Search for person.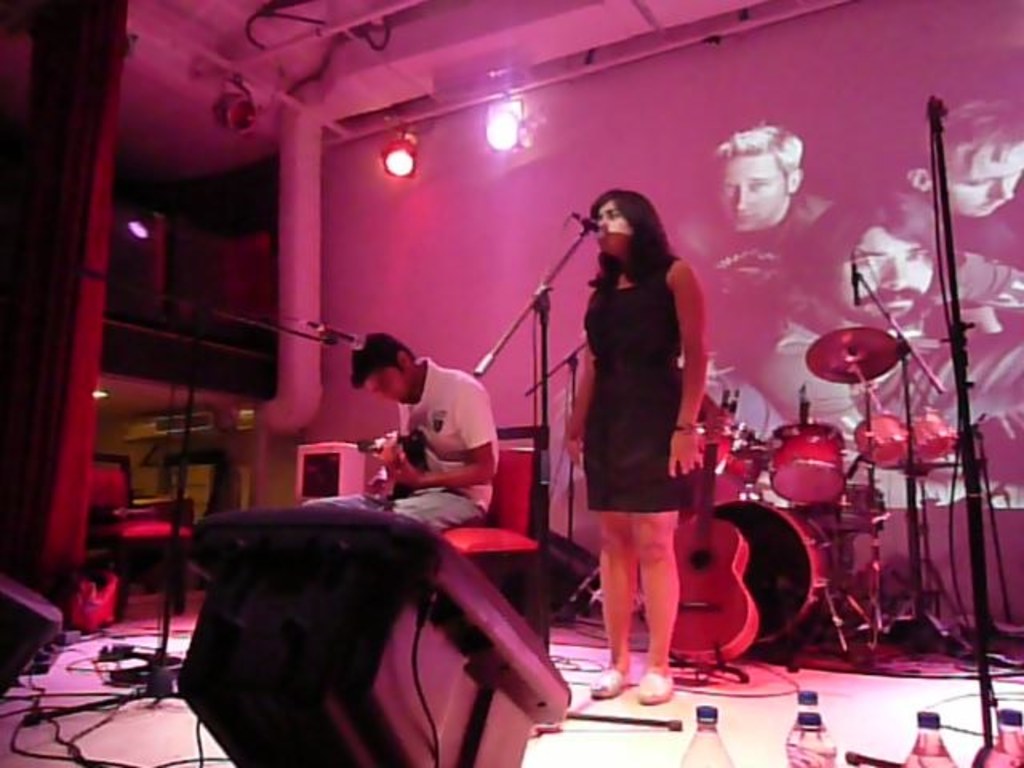
Found at box=[562, 163, 730, 702].
